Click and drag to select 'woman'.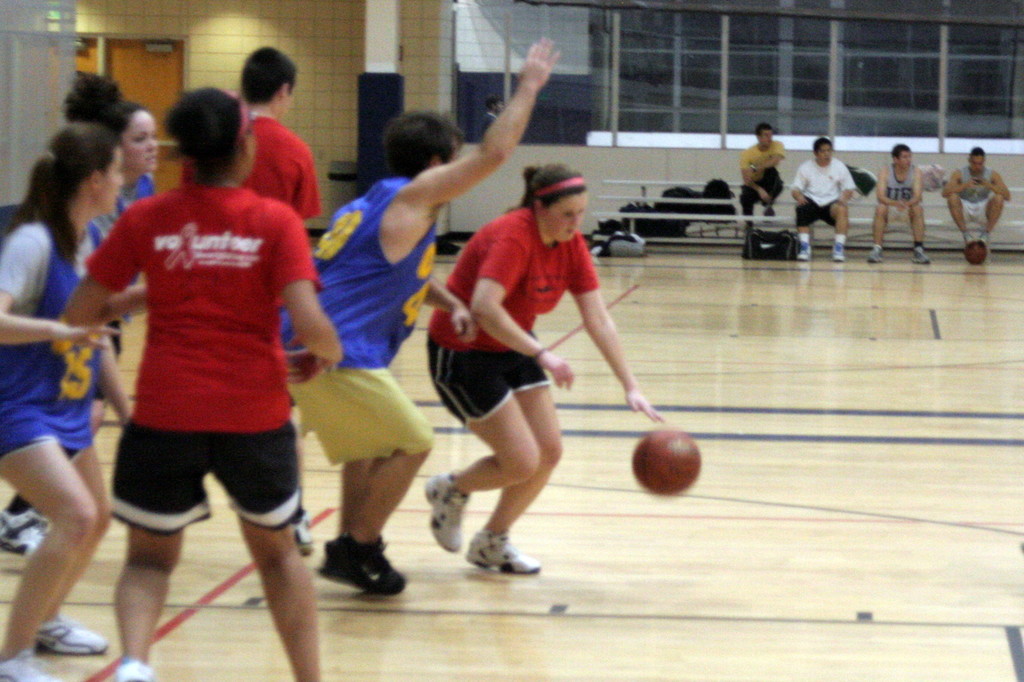
Selection: crop(49, 87, 330, 672).
